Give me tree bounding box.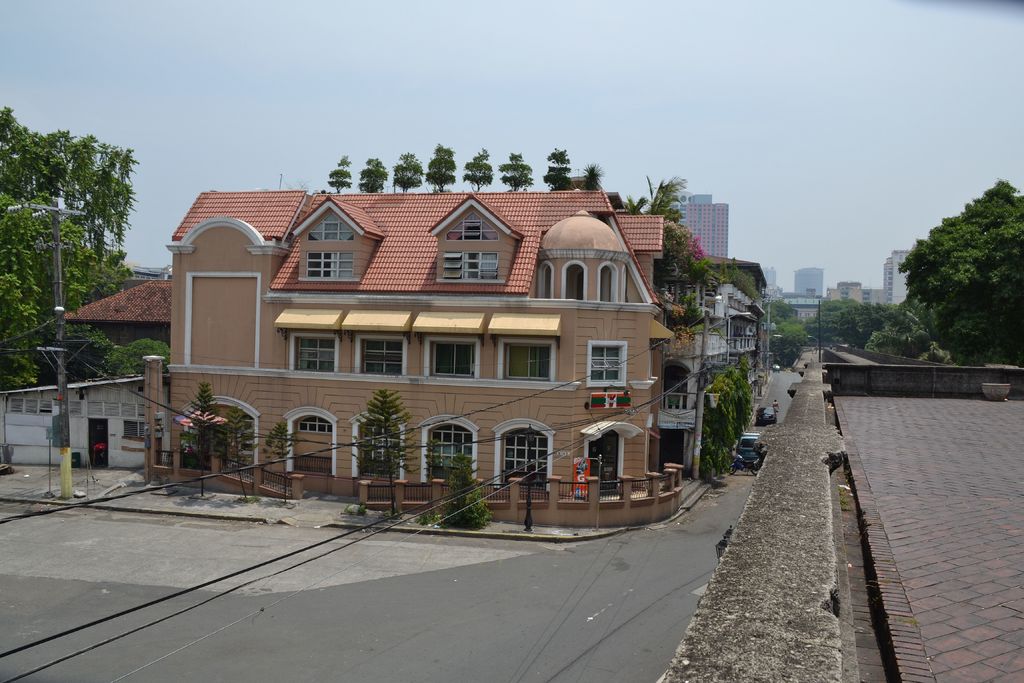
BBox(427, 139, 460, 197).
